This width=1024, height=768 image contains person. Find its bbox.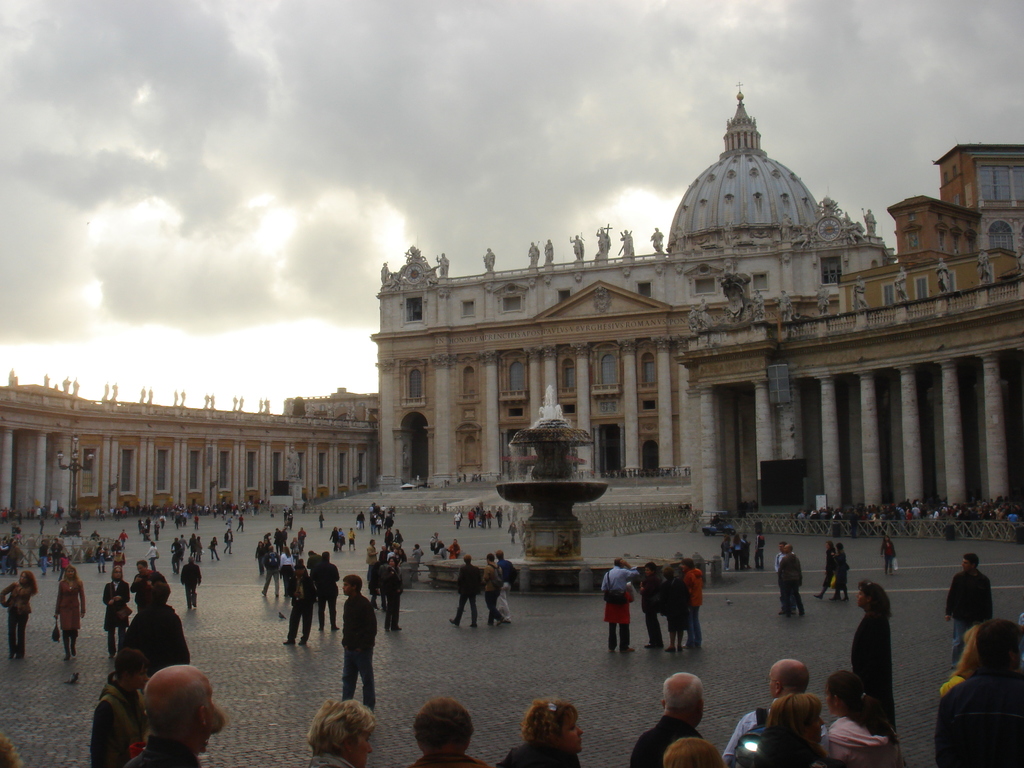
region(402, 694, 489, 767).
